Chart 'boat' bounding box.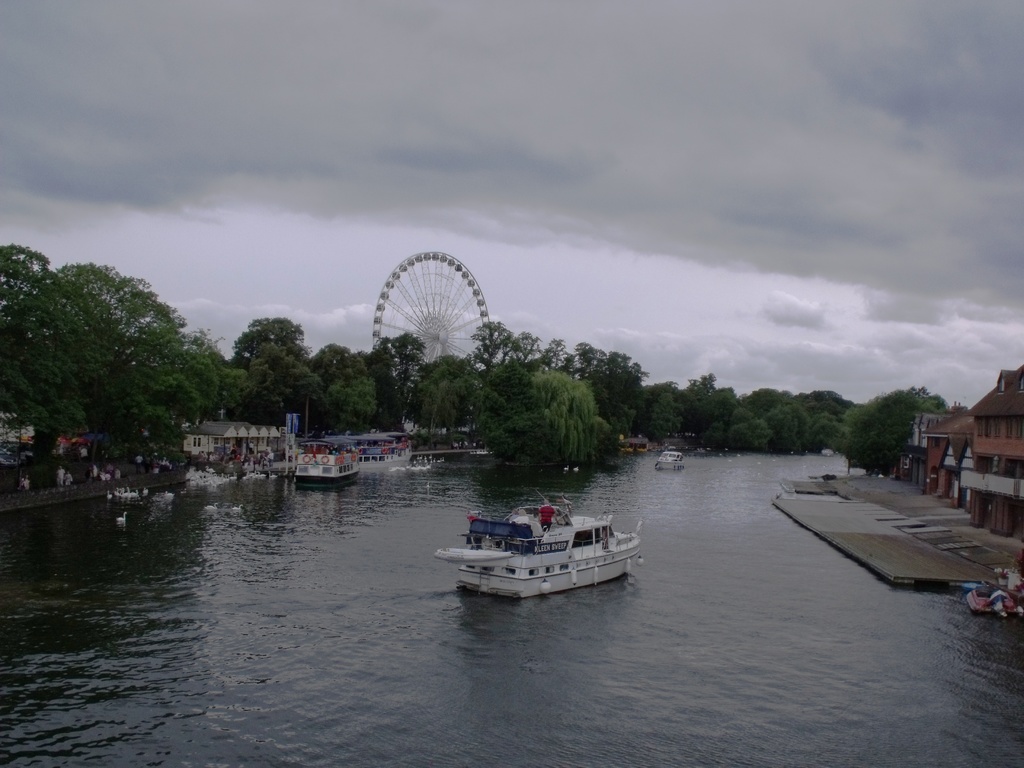
Charted: {"x1": 293, "y1": 442, "x2": 361, "y2": 490}.
